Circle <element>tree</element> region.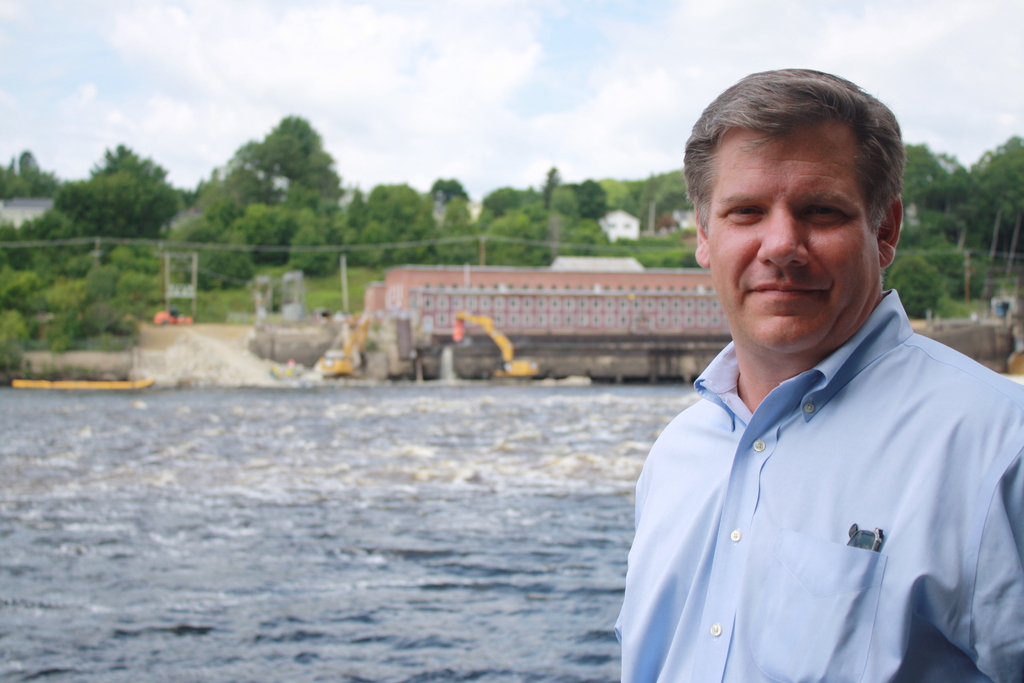
Region: pyautogui.locateOnScreen(193, 146, 269, 229).
